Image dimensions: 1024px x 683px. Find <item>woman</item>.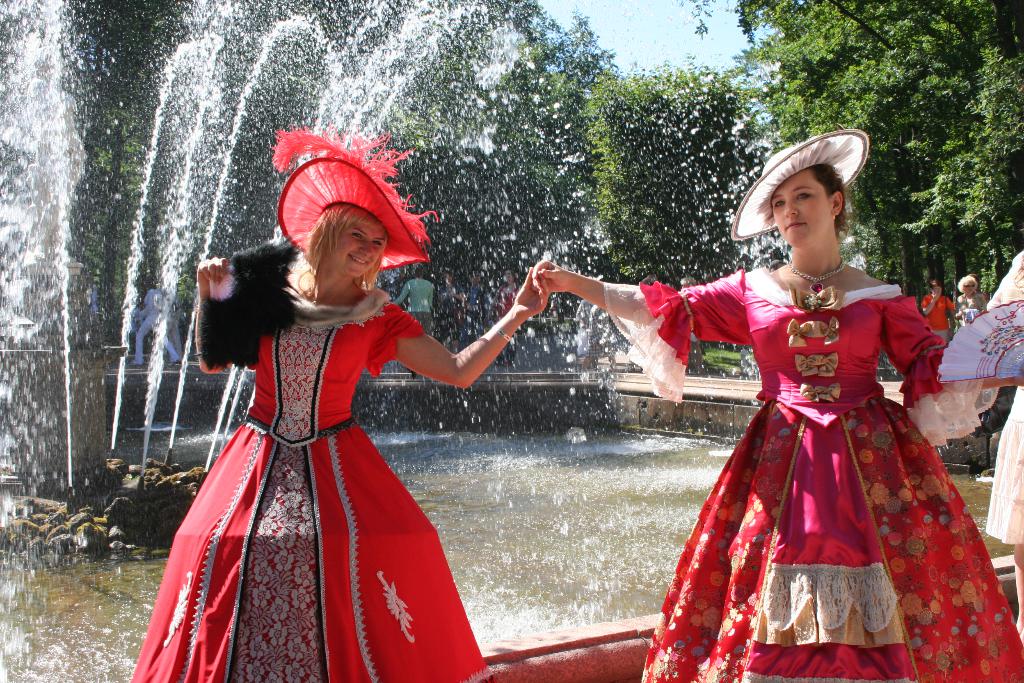
648 167 991 662.
